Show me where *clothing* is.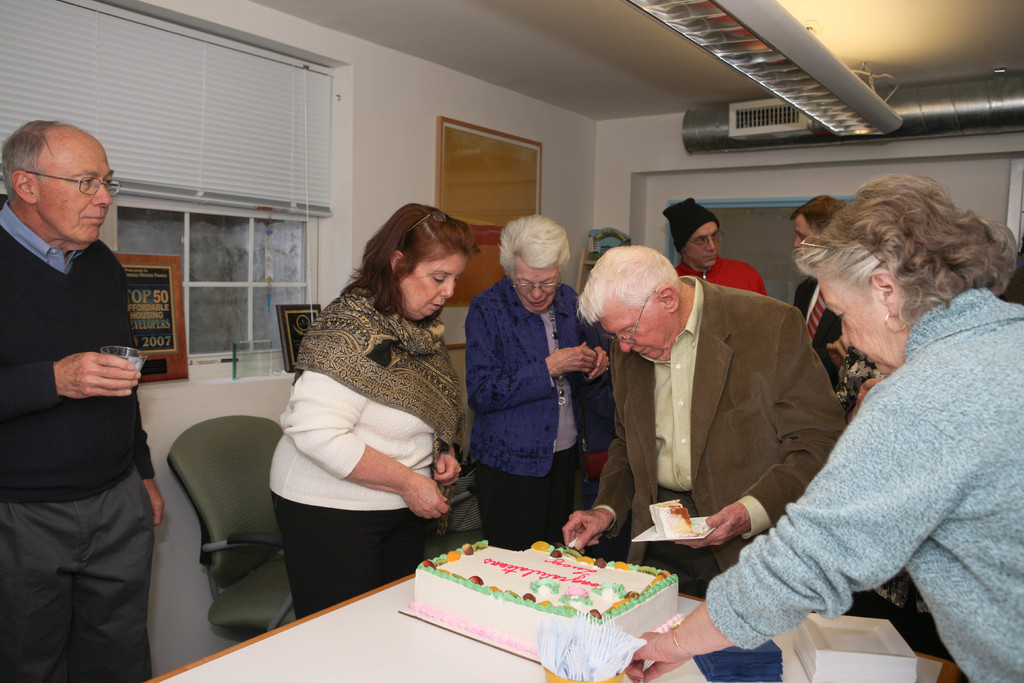
*clothing* is at [245,243,484,621].
